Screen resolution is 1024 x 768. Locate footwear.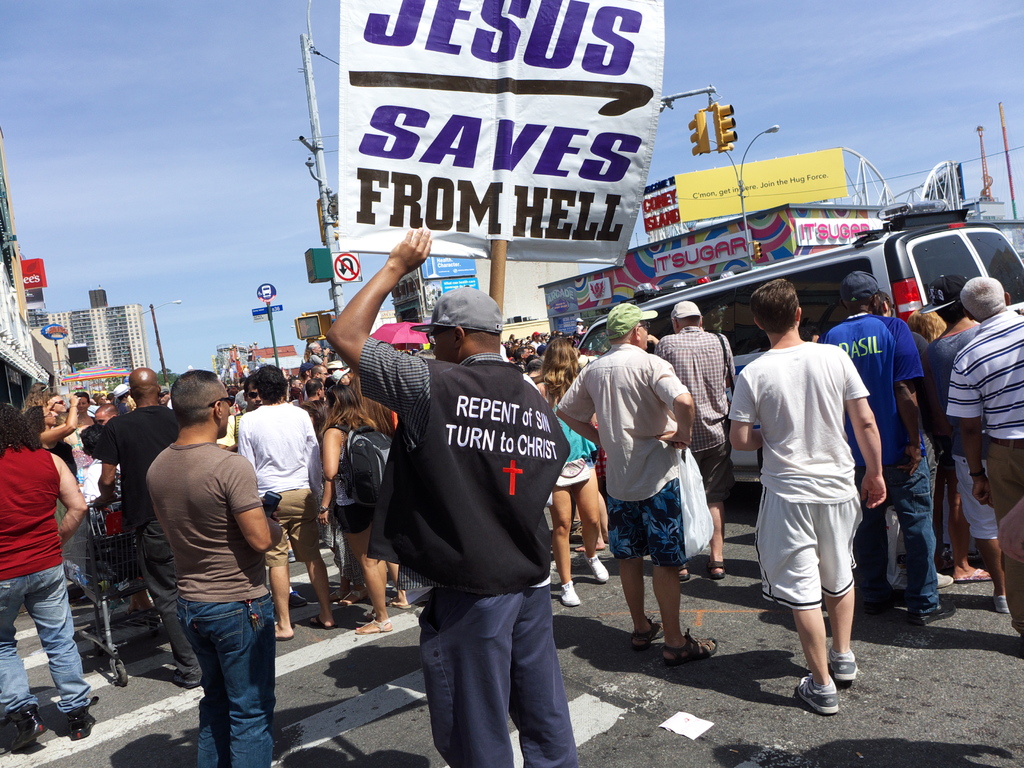
select_region(388, 598, 412, 614).
